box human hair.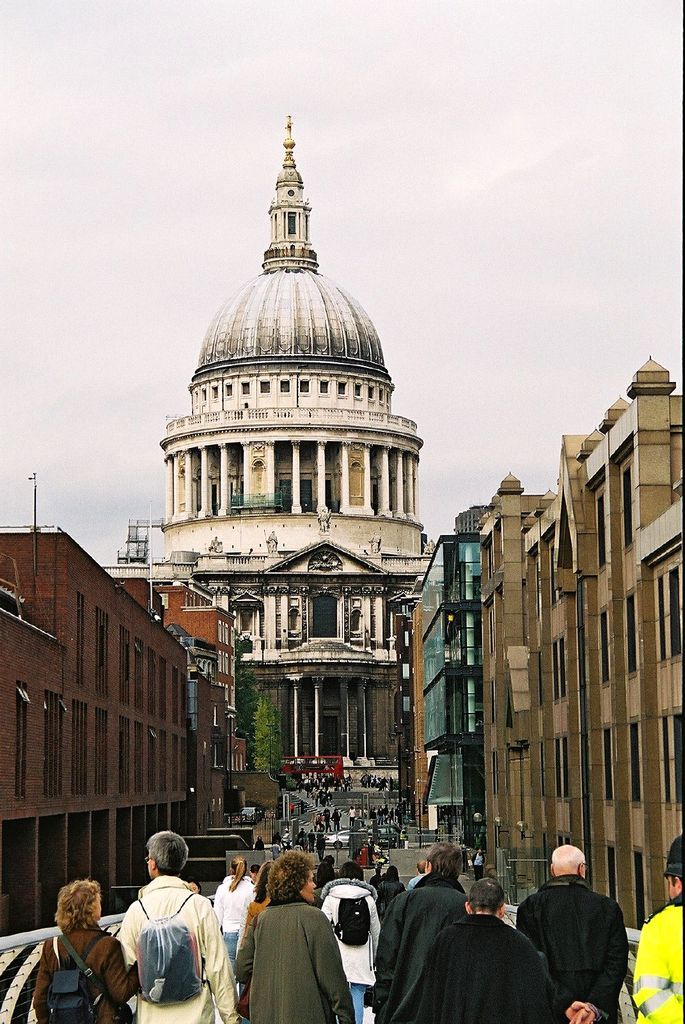
x1=339 y1=862 x2=363 y2=879.
